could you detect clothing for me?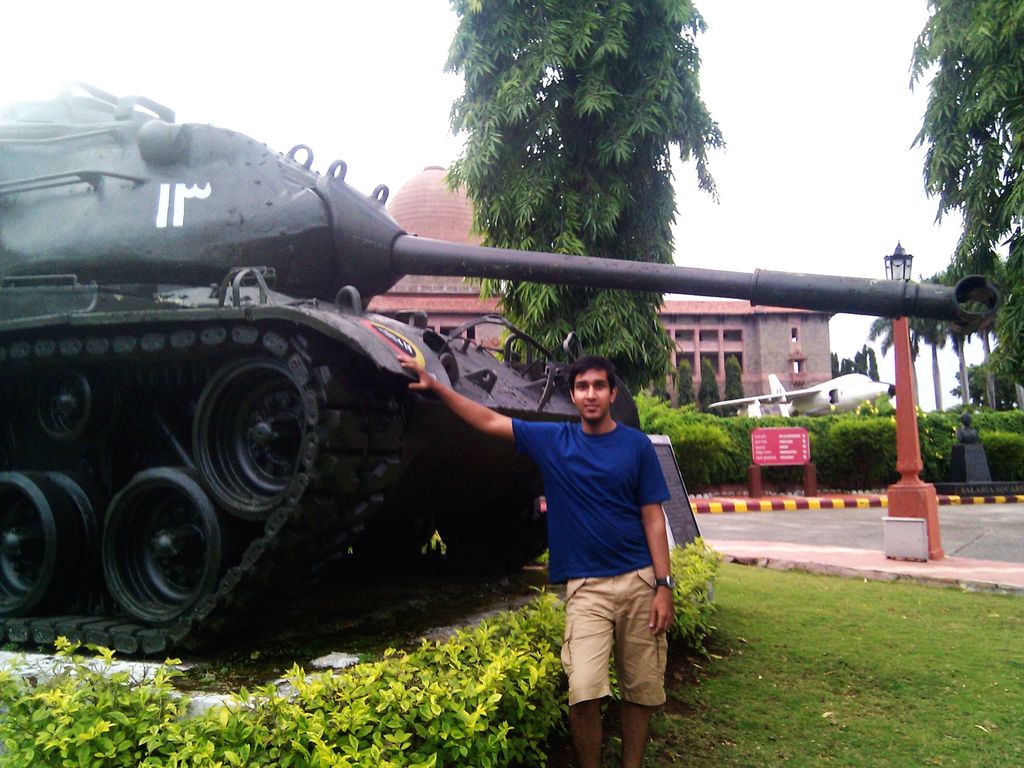
Detection result: (x1=514, y1=376, x2=688, y2=703).
